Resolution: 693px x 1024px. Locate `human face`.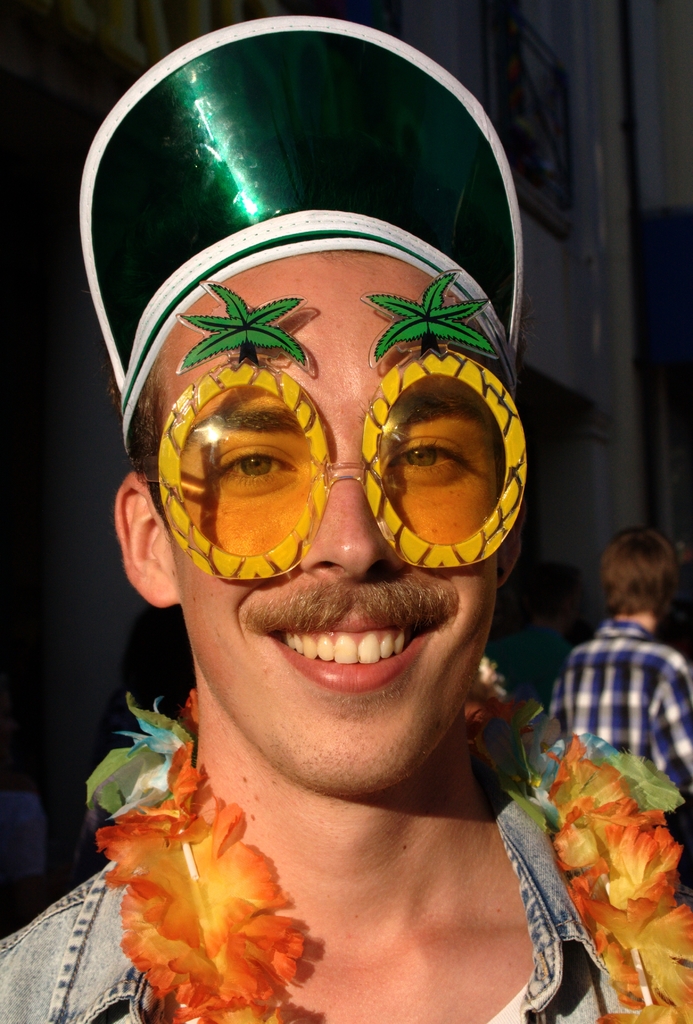
pyautogui.locateOnScreen(169, 255, 500, 796).
